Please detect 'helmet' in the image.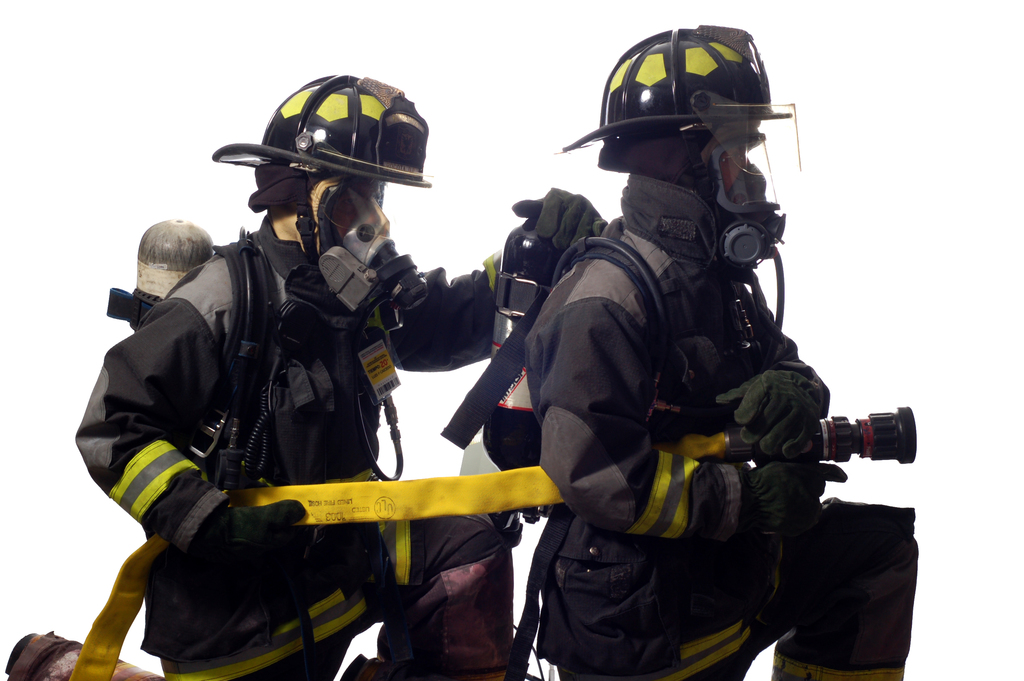
Rect(208, 73, 431, 287).
